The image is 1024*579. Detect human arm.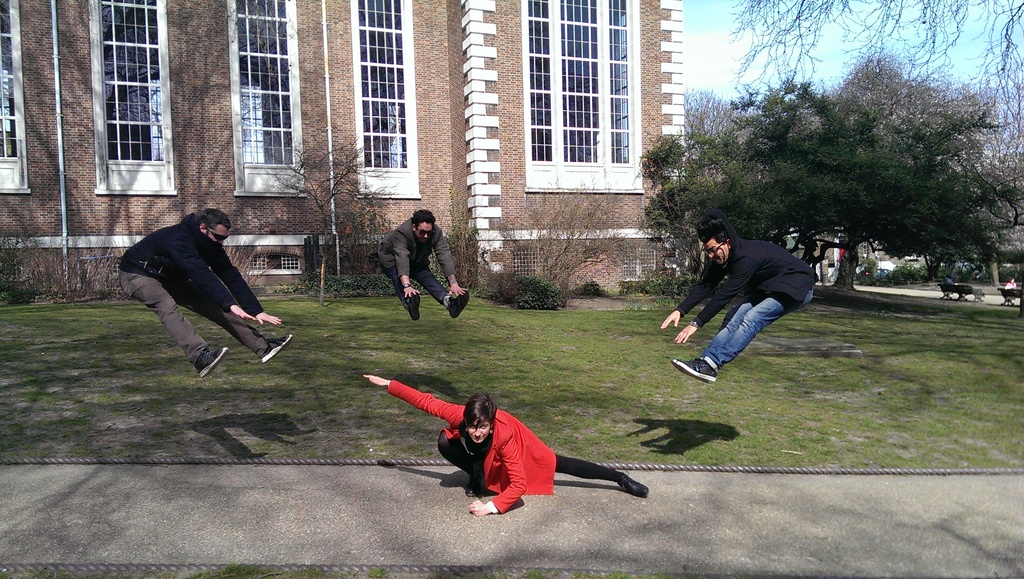
Detection: (x1=214, y1=251, x2=282, y2=322).
